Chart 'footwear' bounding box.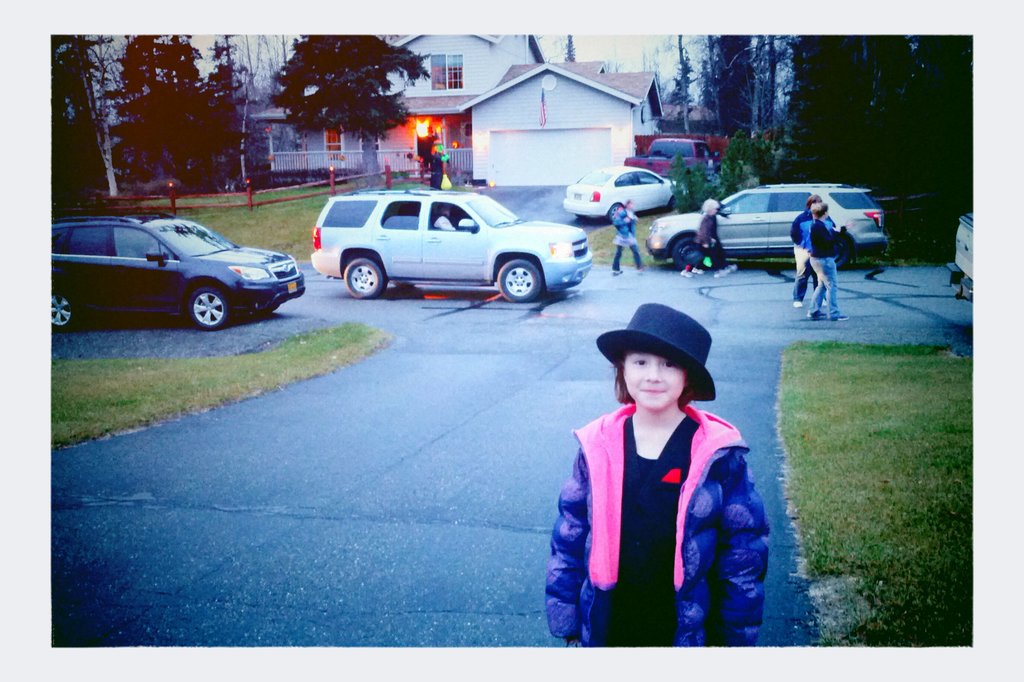
Charted: 681 268 691 279.
